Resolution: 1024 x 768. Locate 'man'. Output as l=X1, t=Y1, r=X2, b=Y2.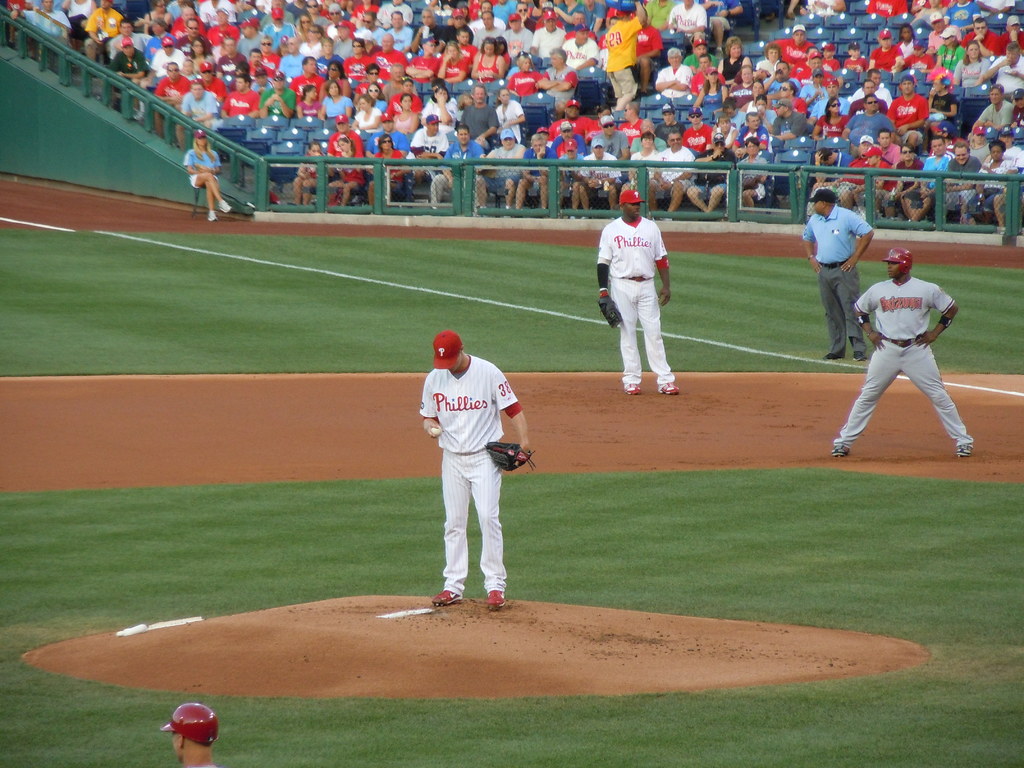
l=831, t=246, r=975, b=456.
